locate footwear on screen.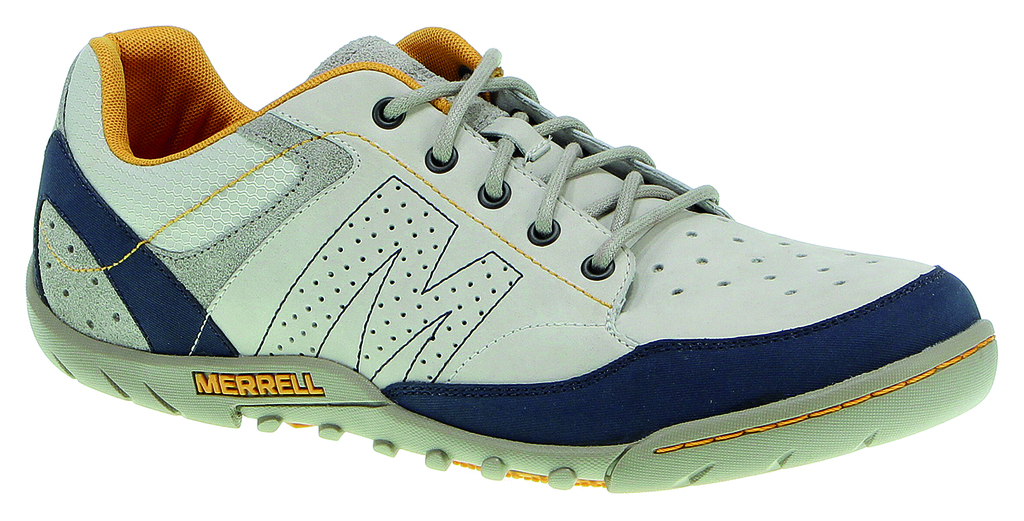
On screen at bbox=(23, 18, 1000, 498).
